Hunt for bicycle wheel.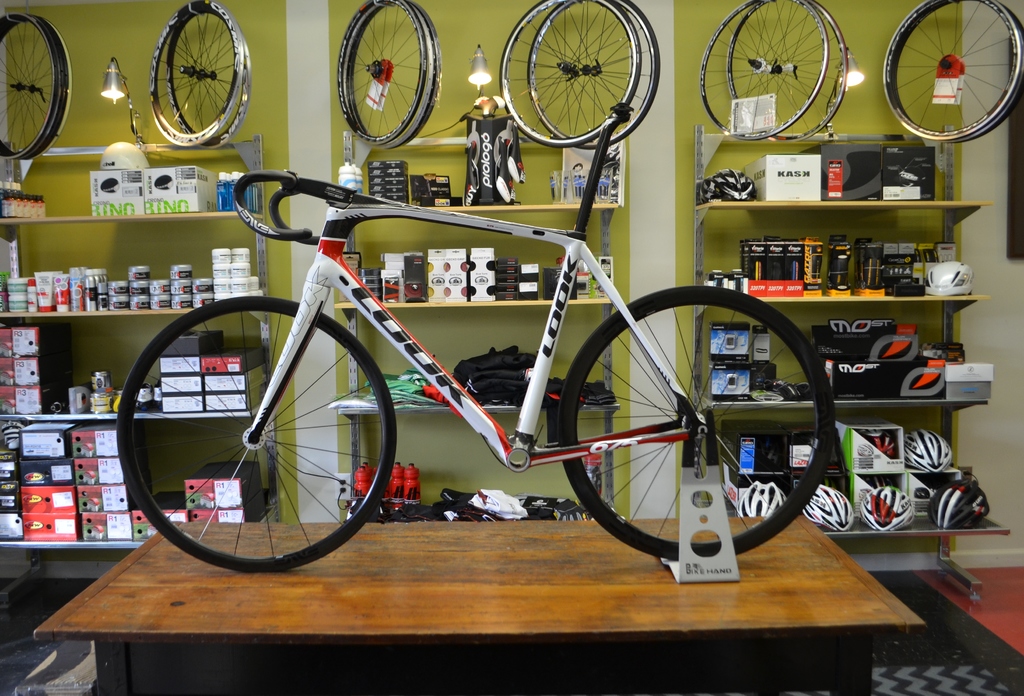
Hunted down at 895/0/1023/142.
